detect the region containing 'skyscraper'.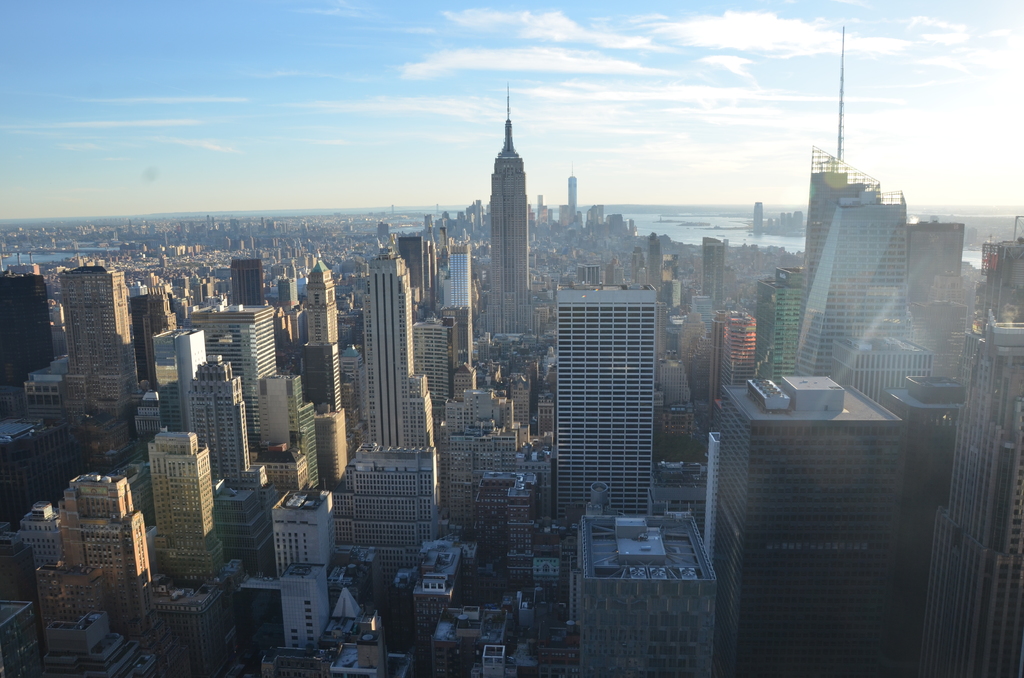
bbox(717, 373, 909, 677).
